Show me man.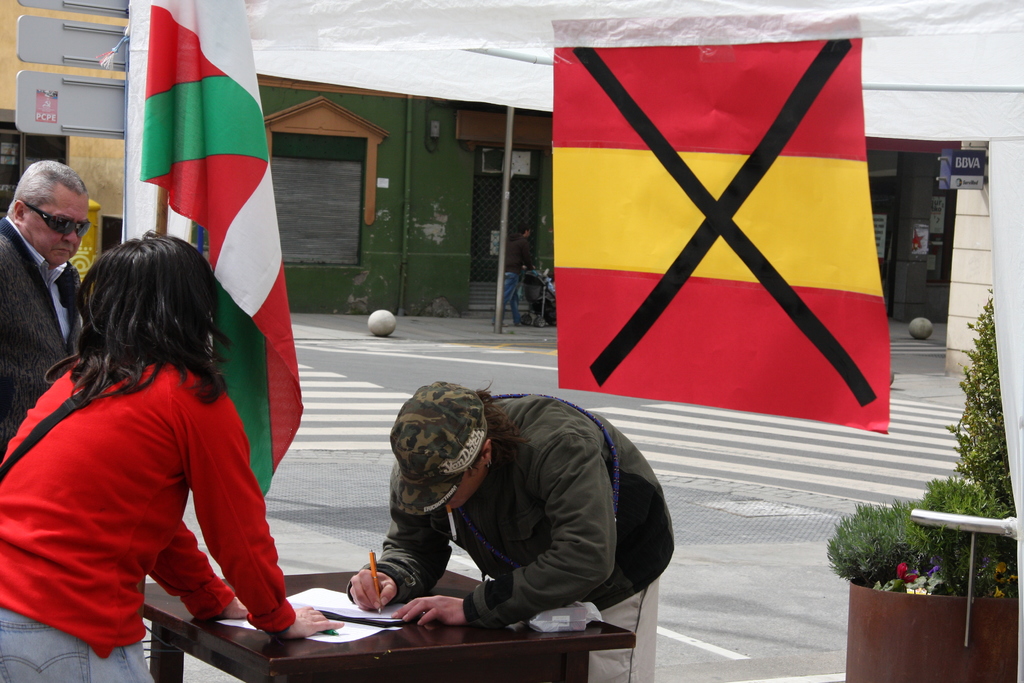
man is here: (x1=0, y1=162, x2=114, y2=465).
